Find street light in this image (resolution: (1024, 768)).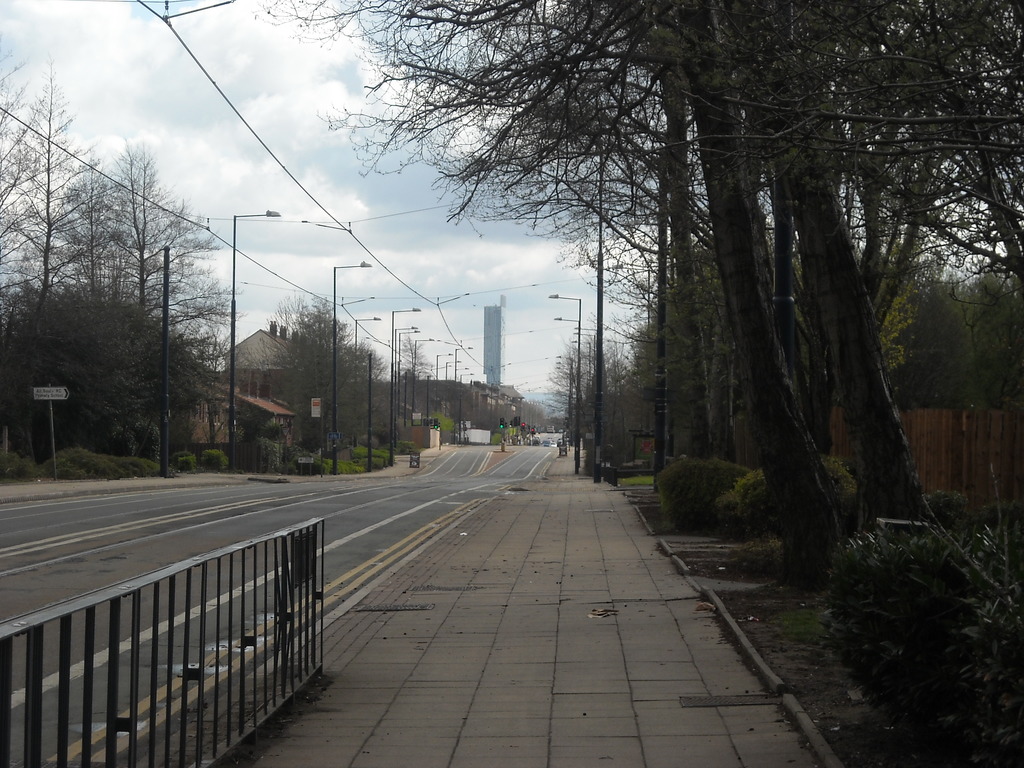
pyautogui.locateOnScreen(353, 316, 385, 381).
